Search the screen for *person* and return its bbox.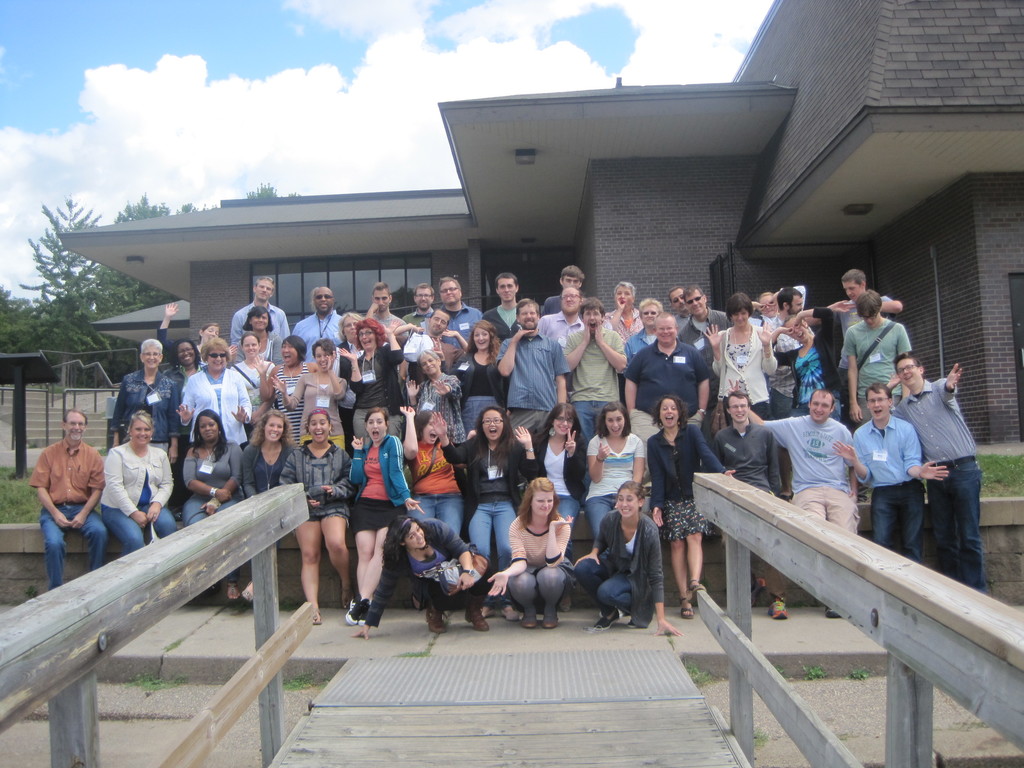
Found: BBox(276, 408, 346, 617).
